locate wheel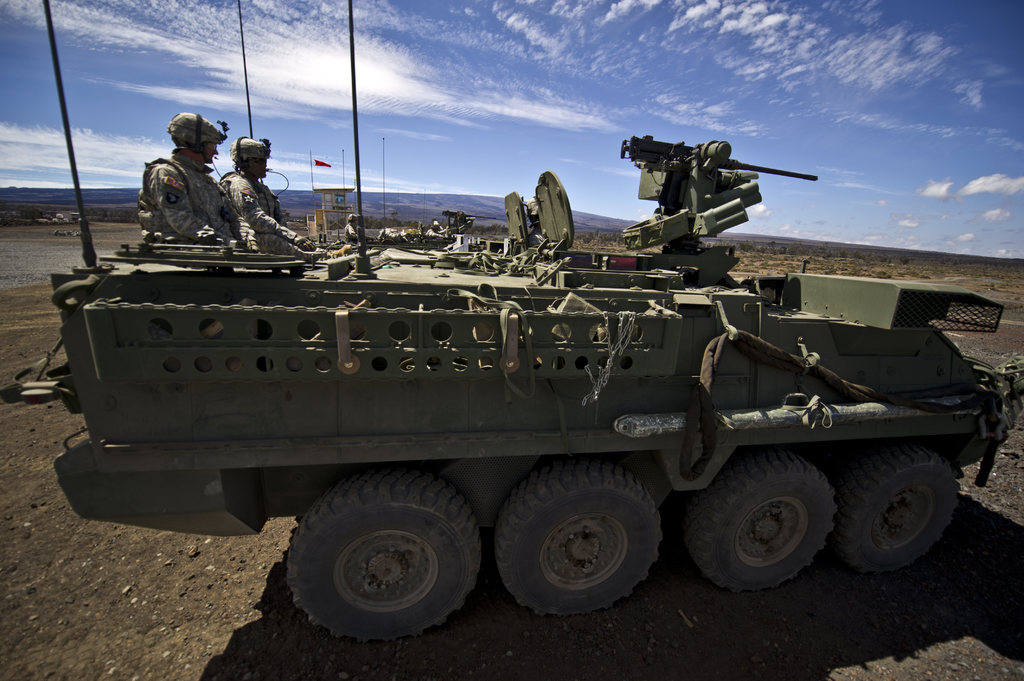
(285,466,483,645)
